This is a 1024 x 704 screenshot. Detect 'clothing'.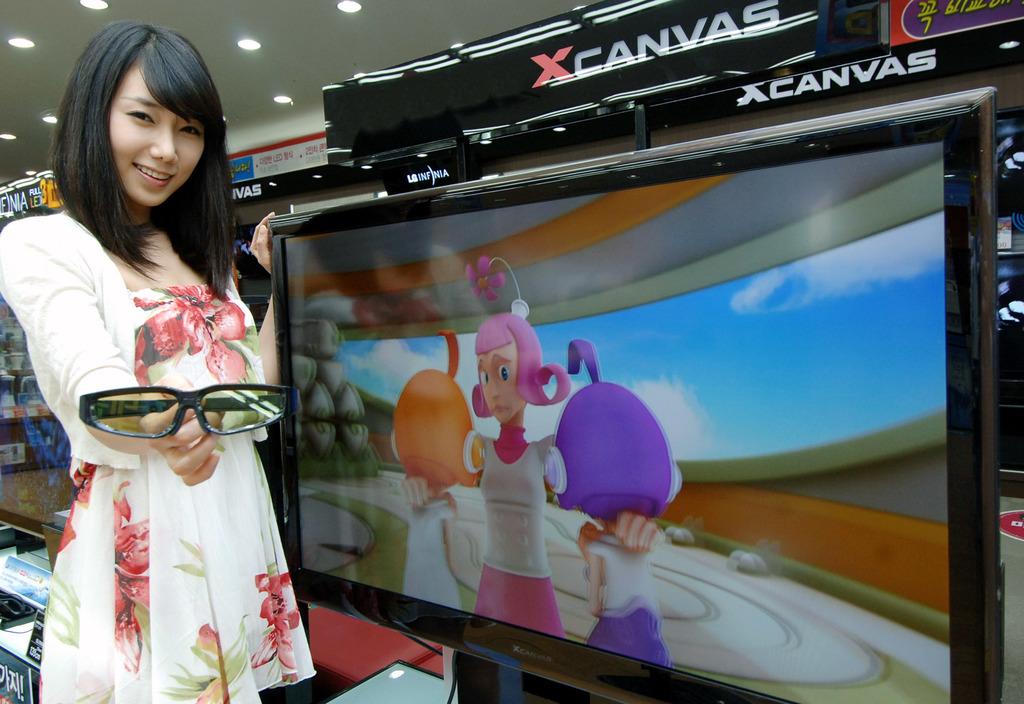
region(28, 180, 307, 686).
